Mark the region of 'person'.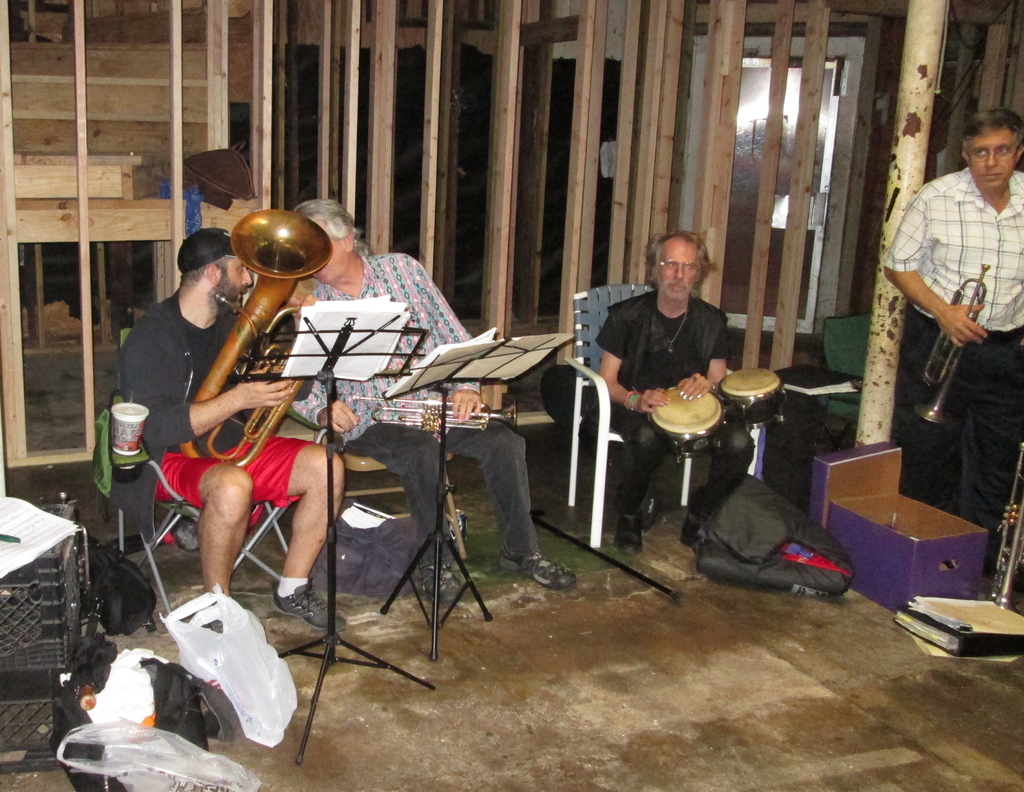
Region: locate(292, 198, 579, 590).
